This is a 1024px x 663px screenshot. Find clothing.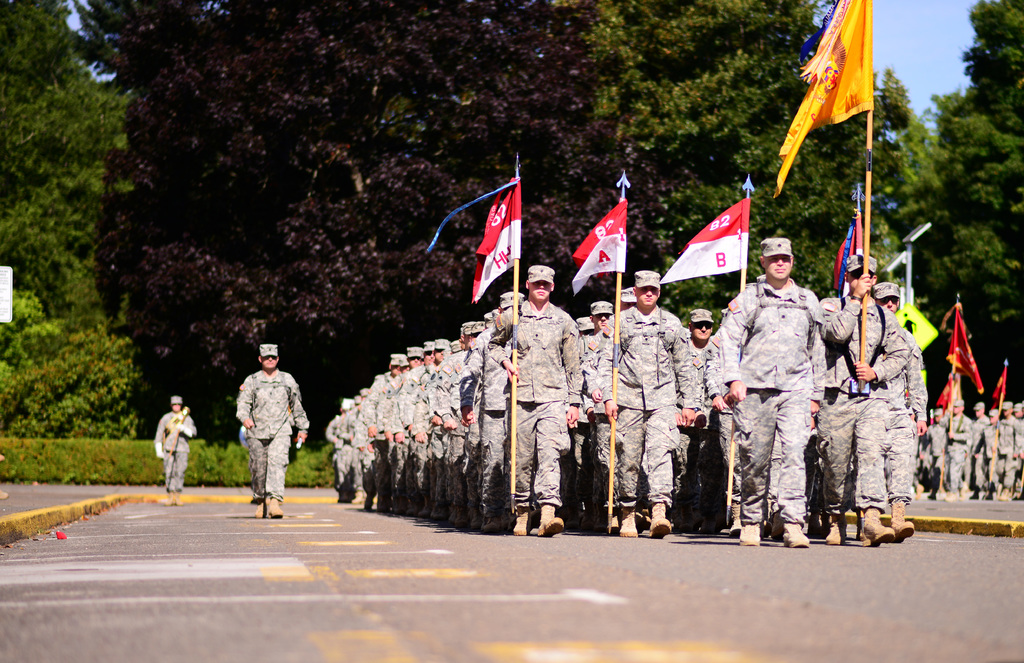
Bounding box: pyautogui.locateOnScreen(348, 405, 371, 495).
